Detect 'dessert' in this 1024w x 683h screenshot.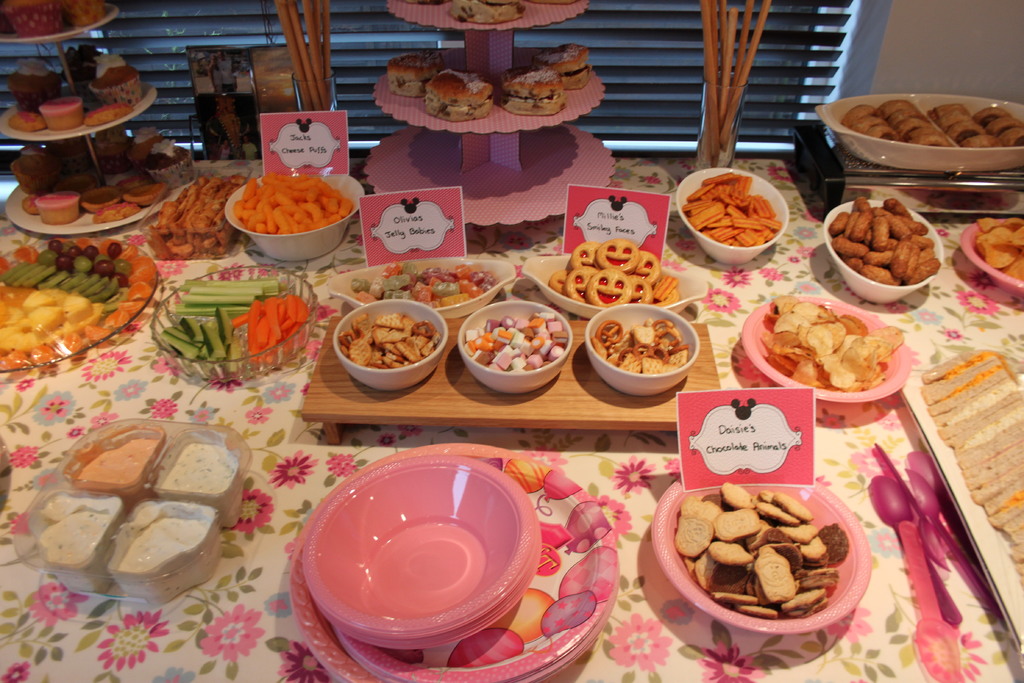
Detection: 390, 54, 440, 94.
